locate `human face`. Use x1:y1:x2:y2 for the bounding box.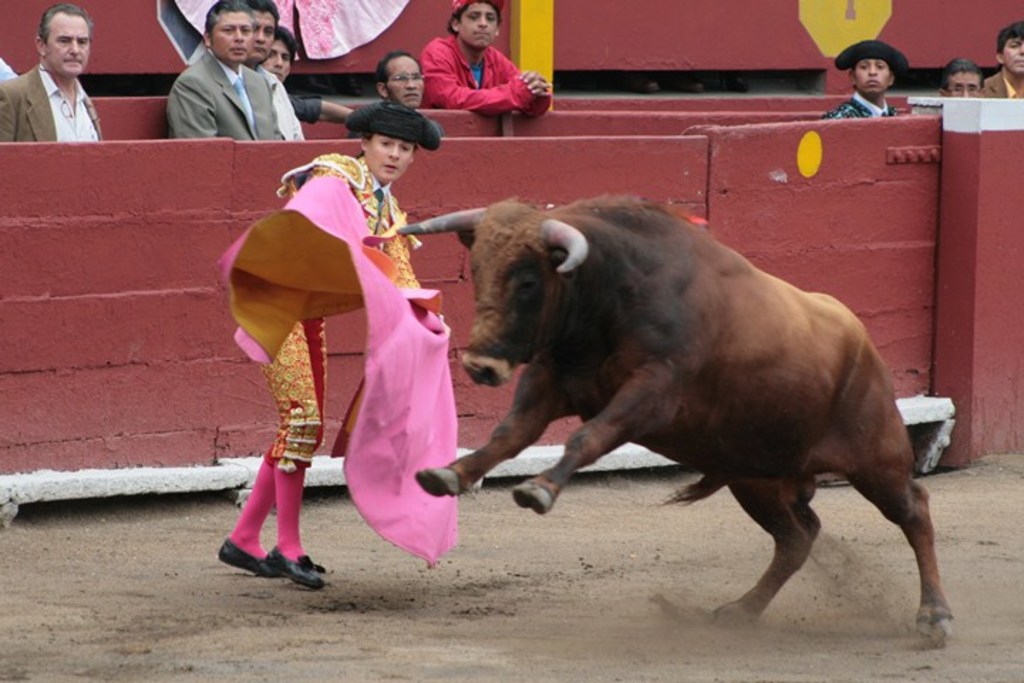
944:70:978:100.
